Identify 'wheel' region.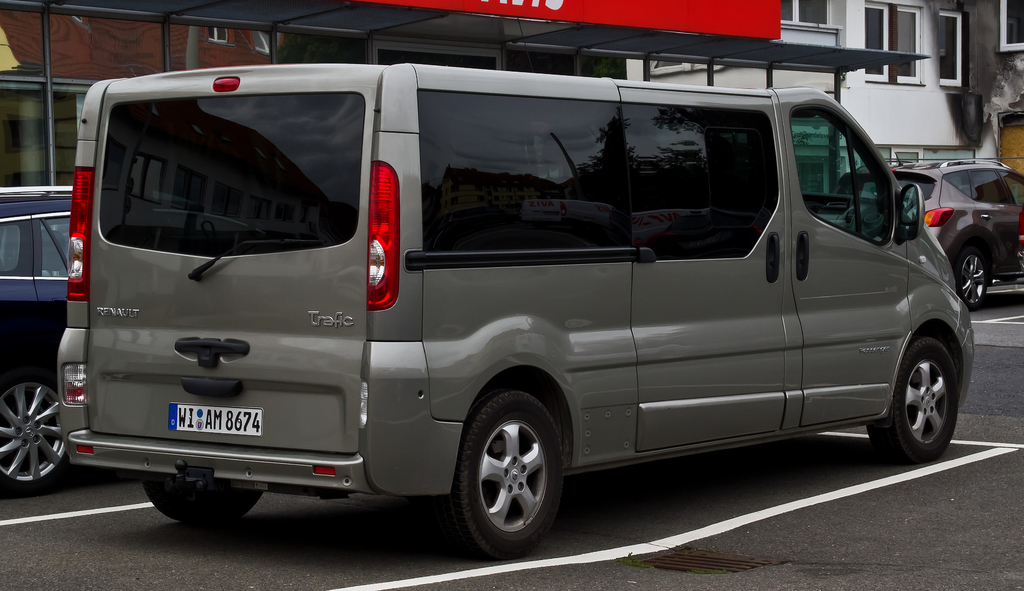
Region: (x1=950, y1=240, x2=986, y2=312).
